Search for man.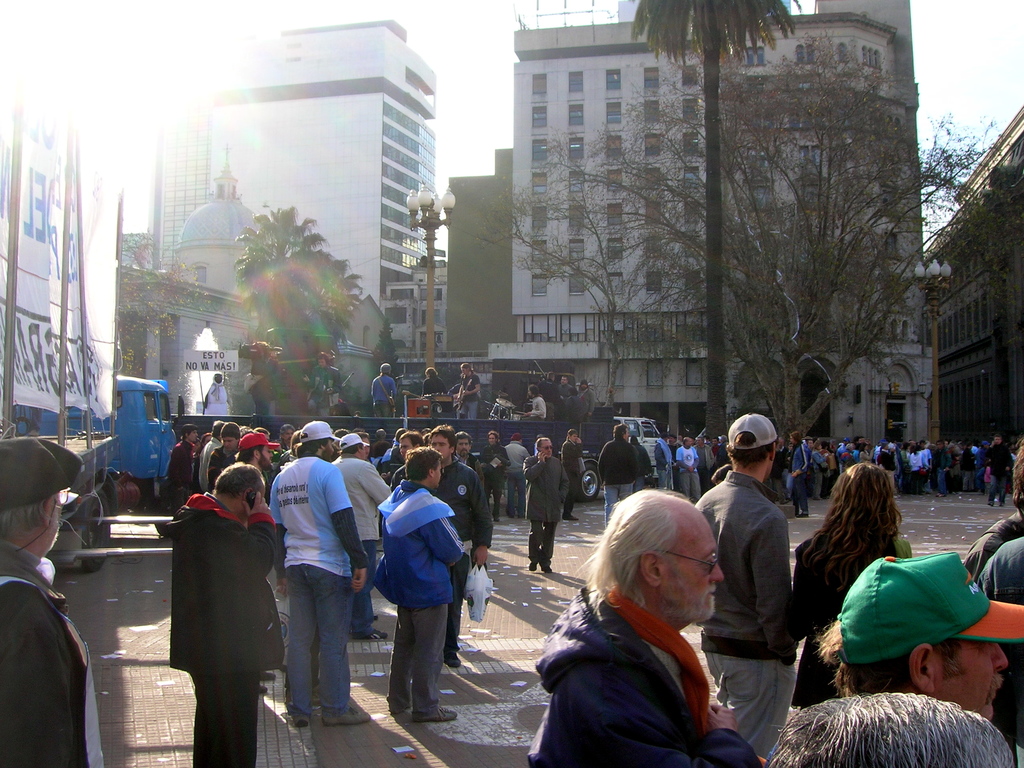
Found at <region>454, 362, 481, 419</region>.
